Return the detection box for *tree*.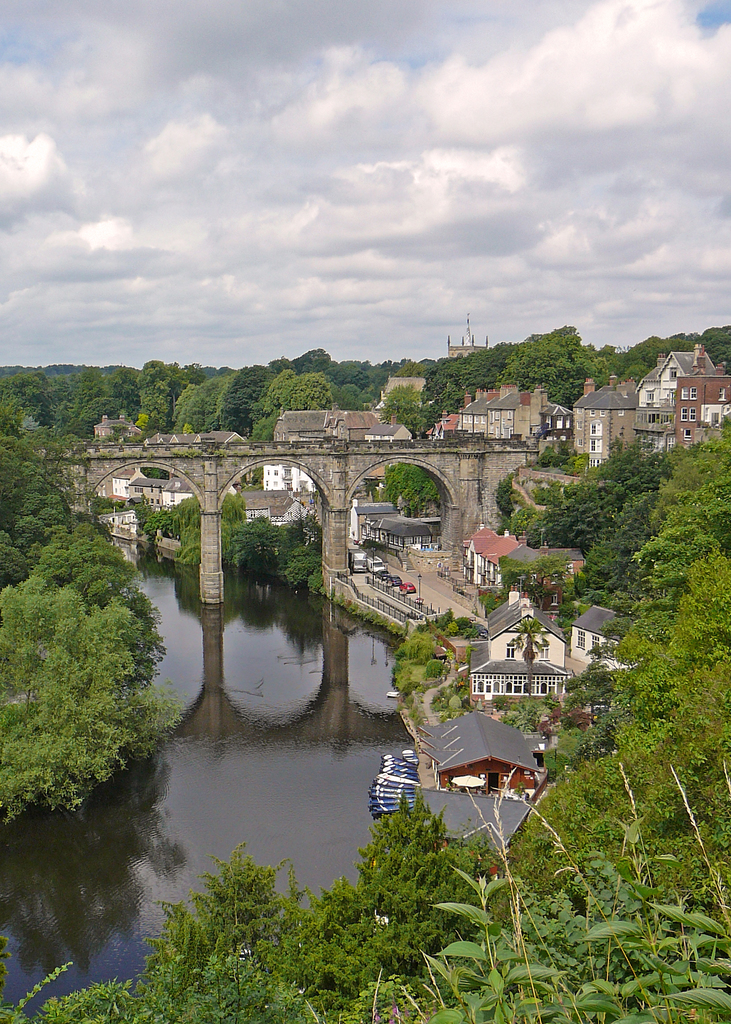
l=253, t=417, r=275, b=483.
